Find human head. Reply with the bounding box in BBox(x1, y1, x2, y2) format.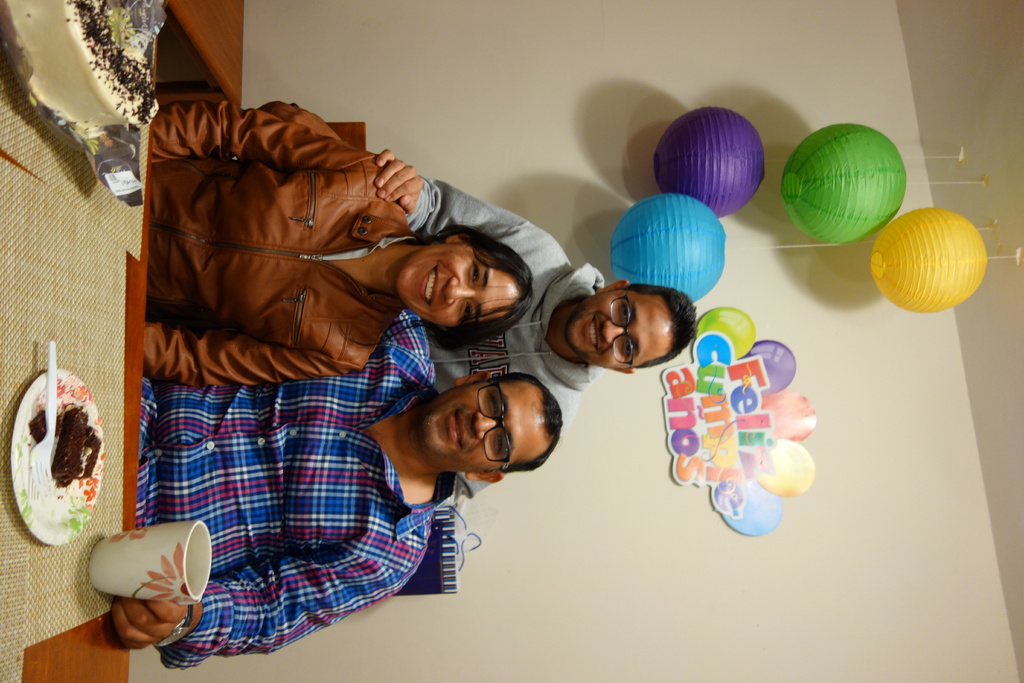
BBox(394, 224, 533, 333).
